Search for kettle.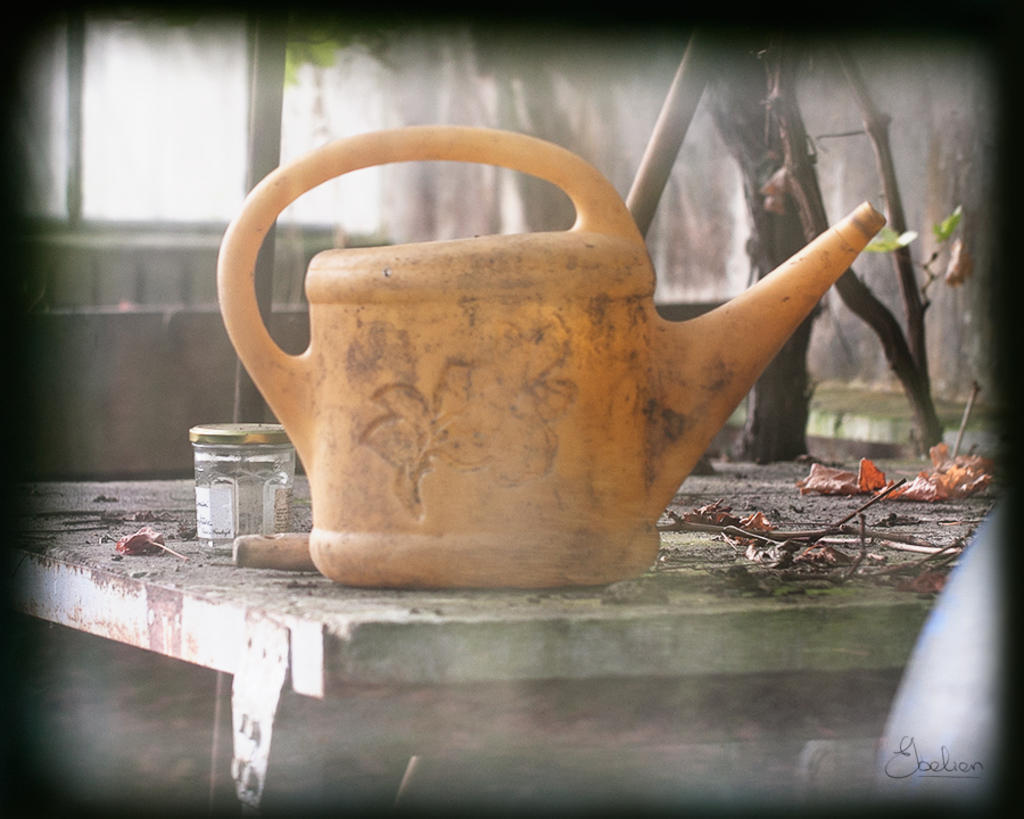
Found at [x1=214, y1=125, x2=889, y2=595].
